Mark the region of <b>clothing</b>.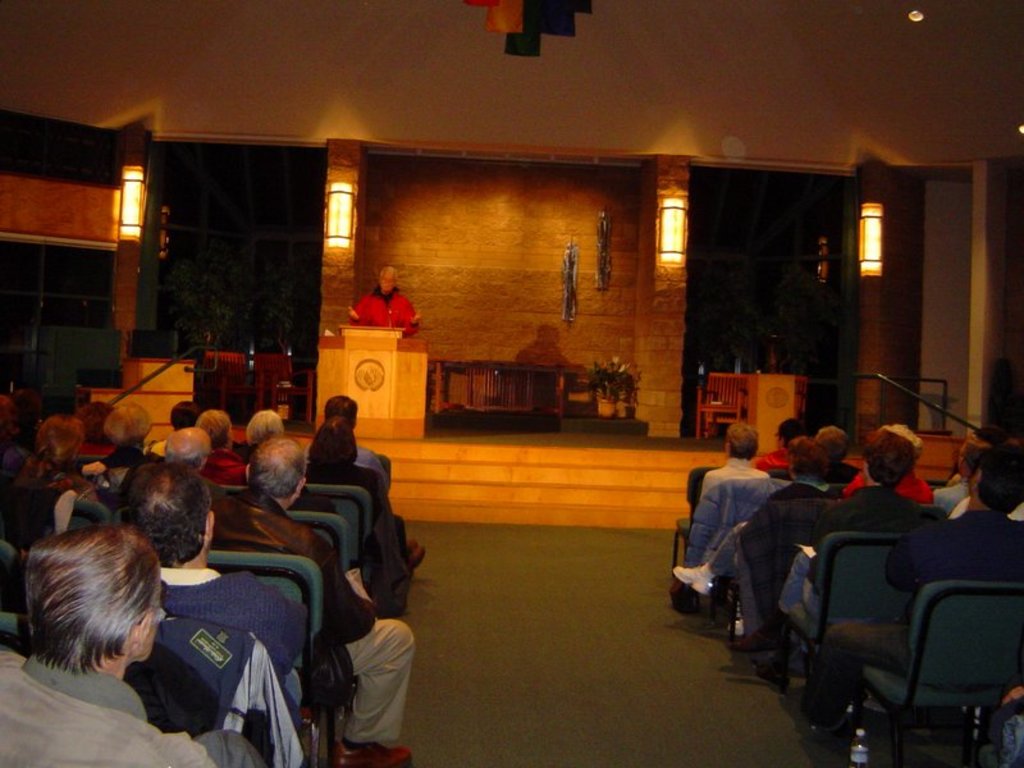
Region: 3/465/99/495.
